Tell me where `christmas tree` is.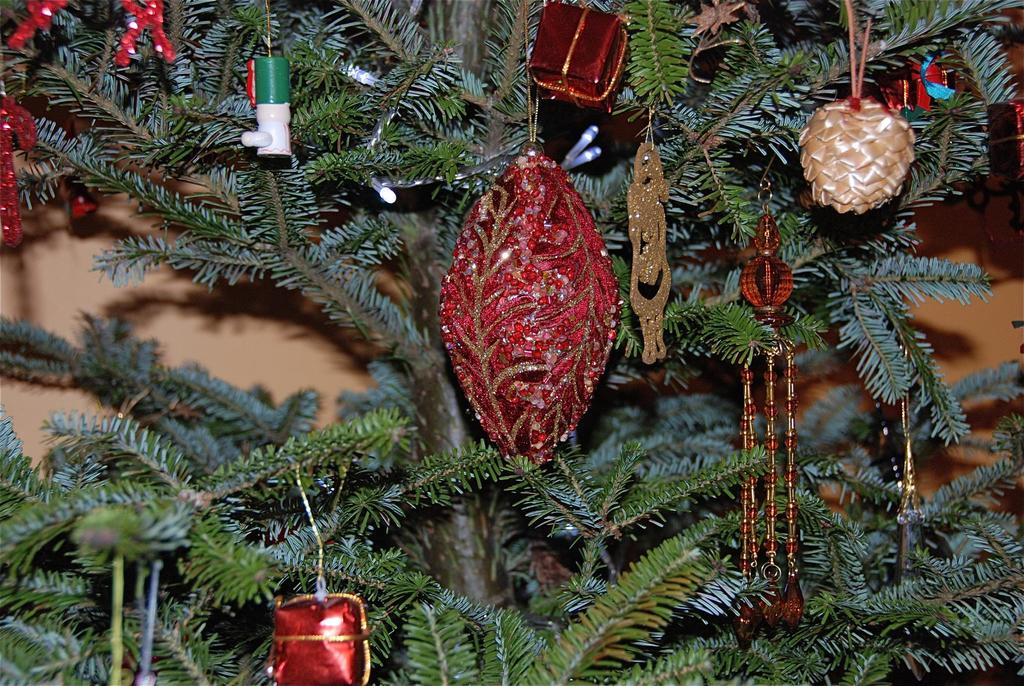
`christmas tree` is at <bbox>0, 0, 1023, 685</bbox>.
